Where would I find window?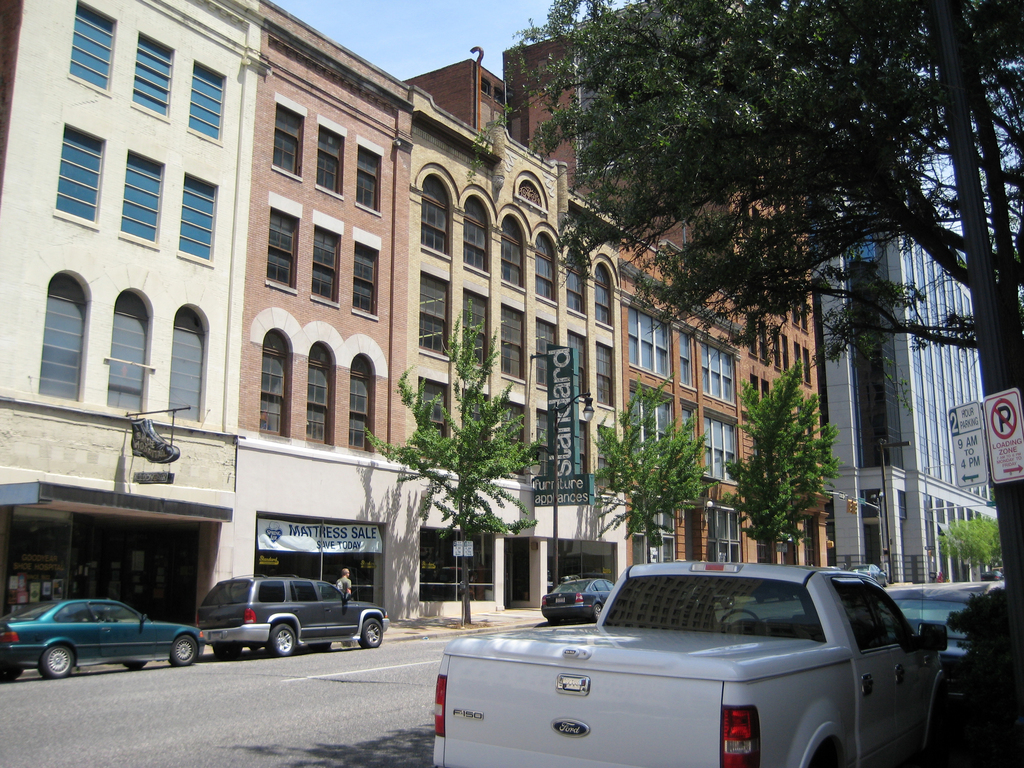
At [709, 506, 739, 559].
